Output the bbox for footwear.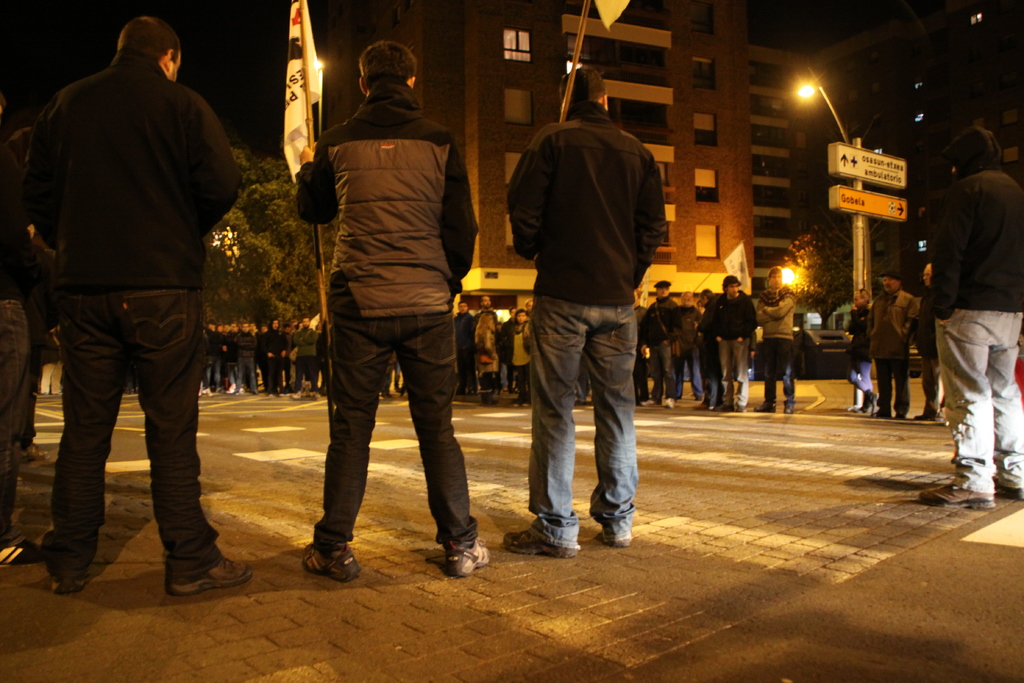
crop(735, 405, 748, 412).
